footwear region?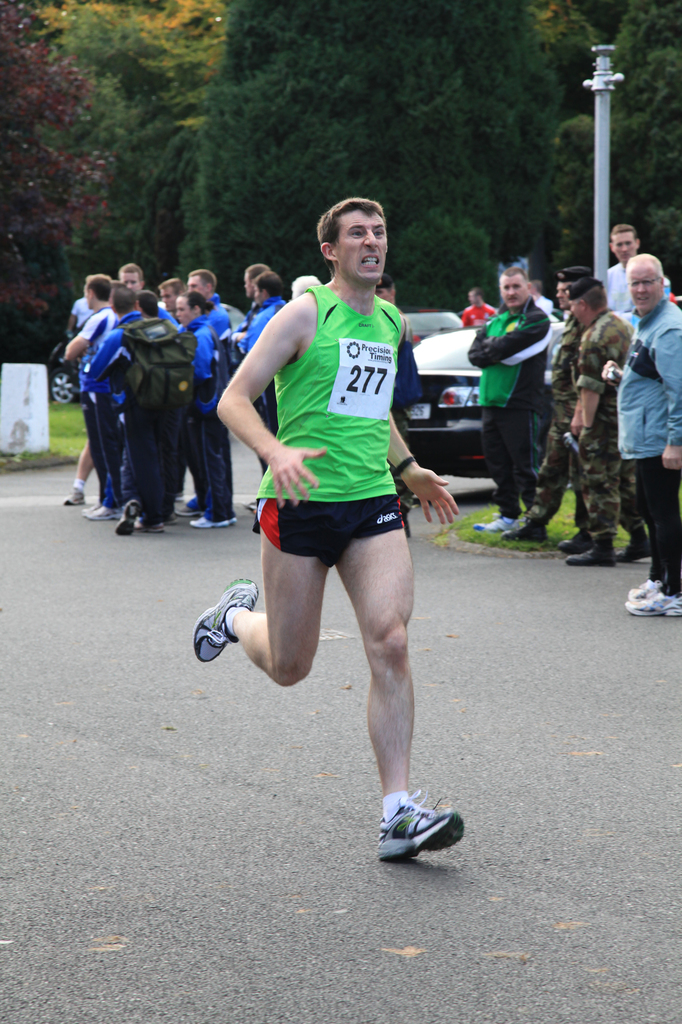
BBox(621, 535, 652, 561)
